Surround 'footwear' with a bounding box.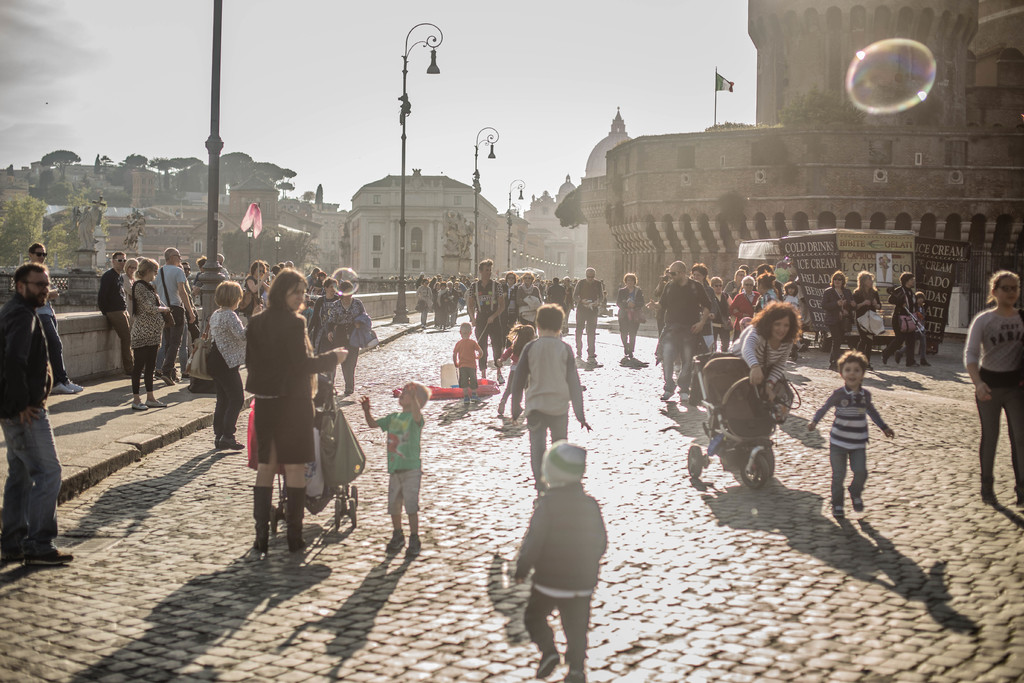
<bbox>134, 397, 148, 410</bbox>.
